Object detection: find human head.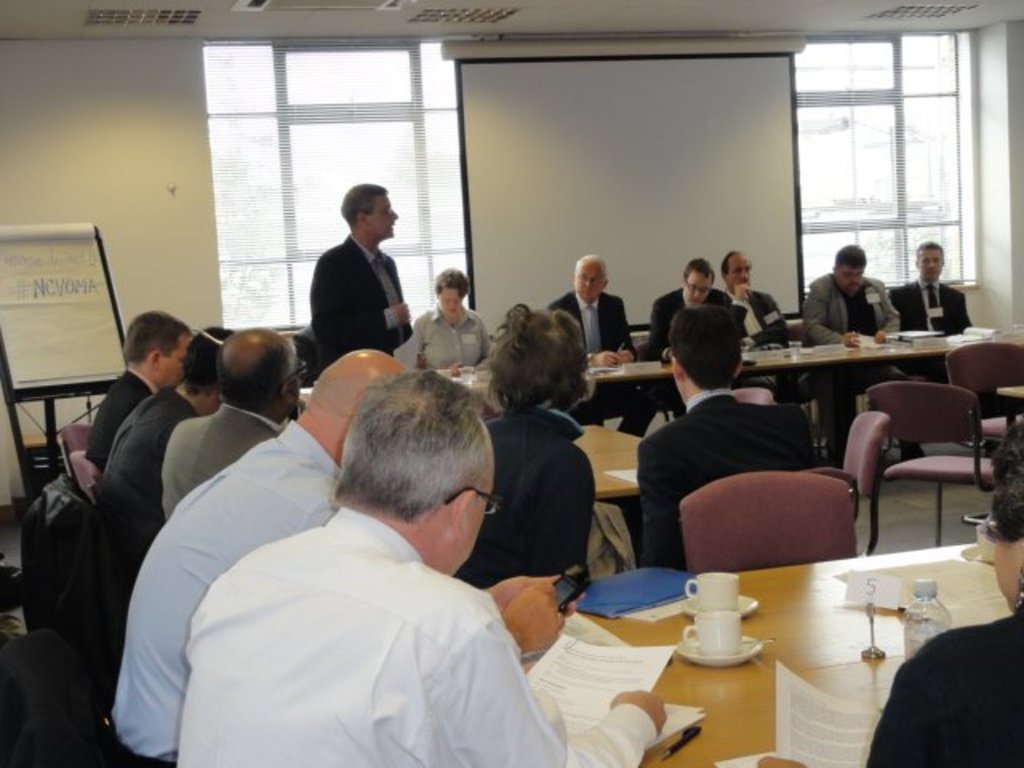
locate(720, 250, 750, 293).
